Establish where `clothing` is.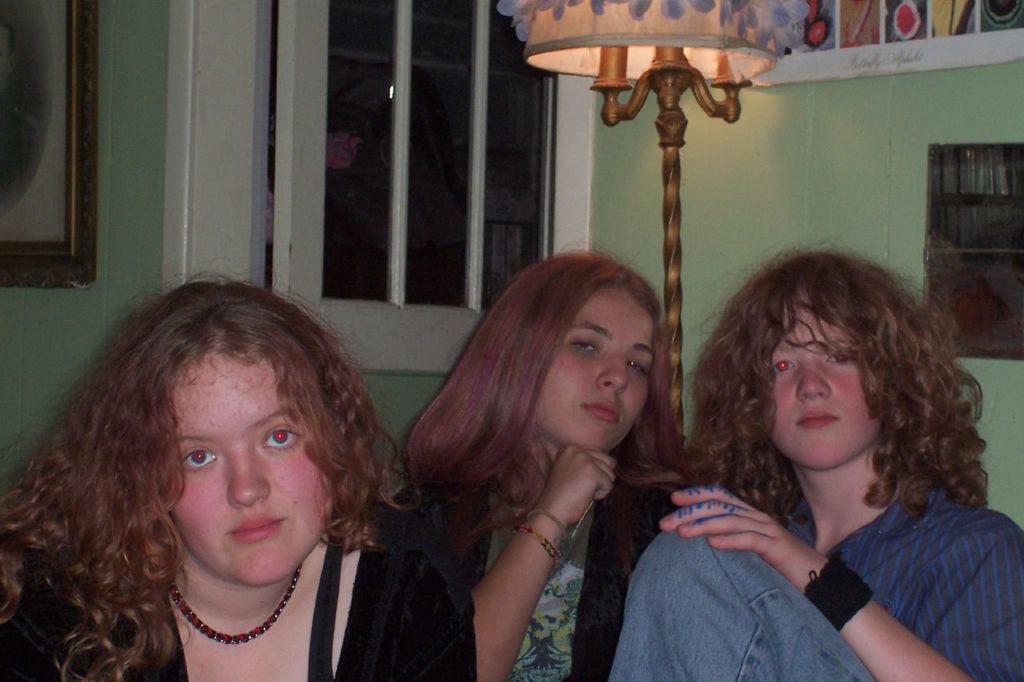
Established at <region>759, 479, 1011, 649</region>.
